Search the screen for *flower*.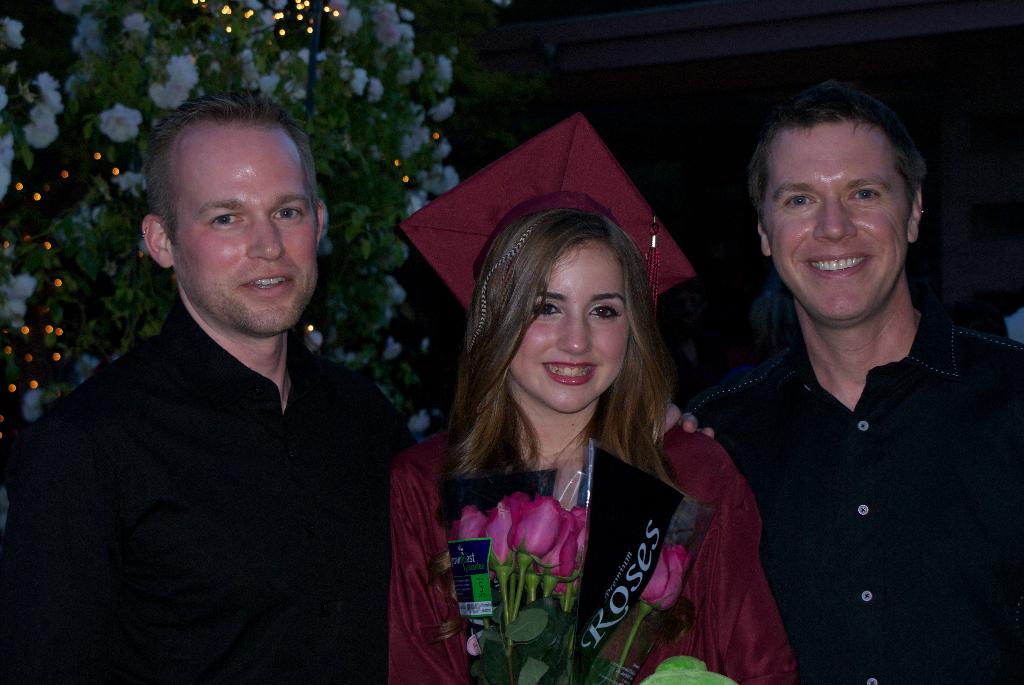
Found at left=640, top=542, right=690, bottom=611.
